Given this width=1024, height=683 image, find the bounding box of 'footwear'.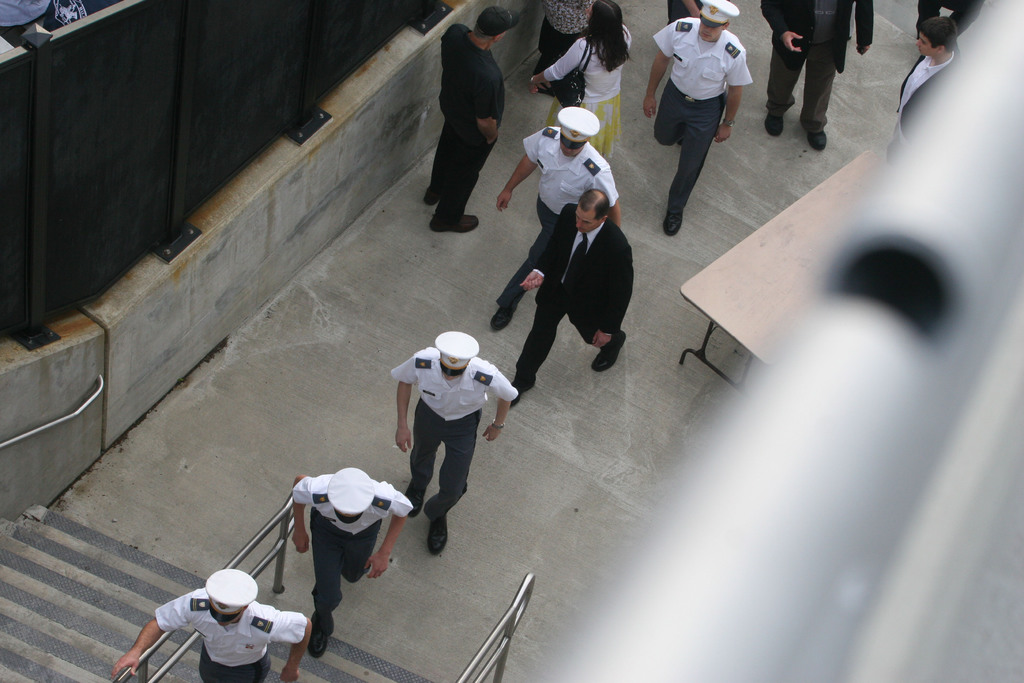
(x1=665, y1=211, x2=684, y2=239).
